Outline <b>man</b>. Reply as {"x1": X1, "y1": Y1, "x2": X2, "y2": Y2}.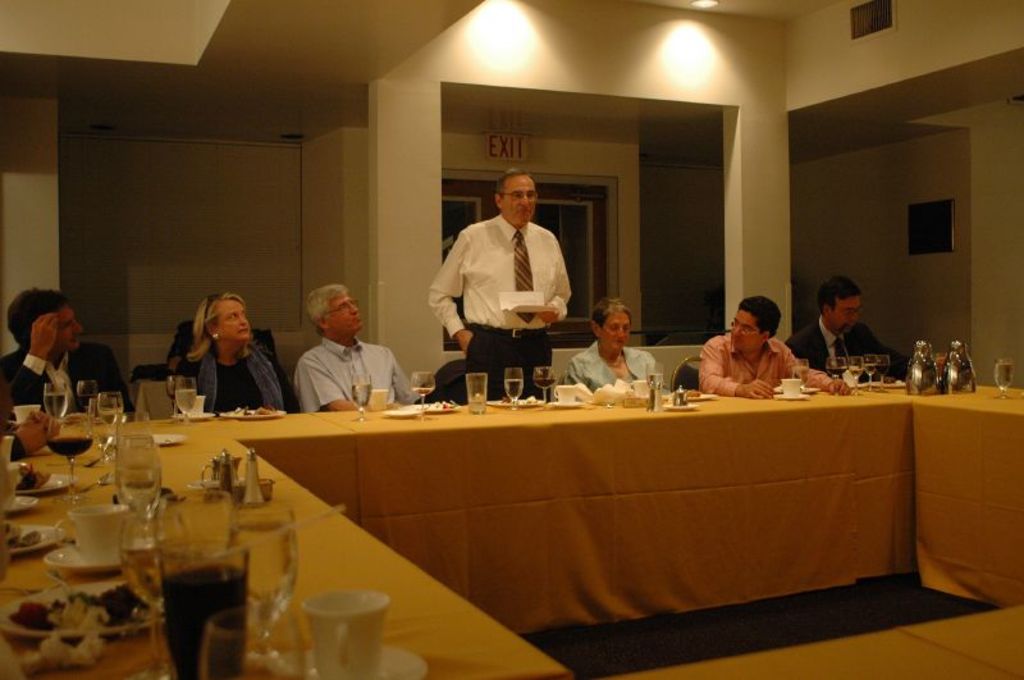
{"x1": 289, "y1": 282, "x2": 421, "y2": 412}.
